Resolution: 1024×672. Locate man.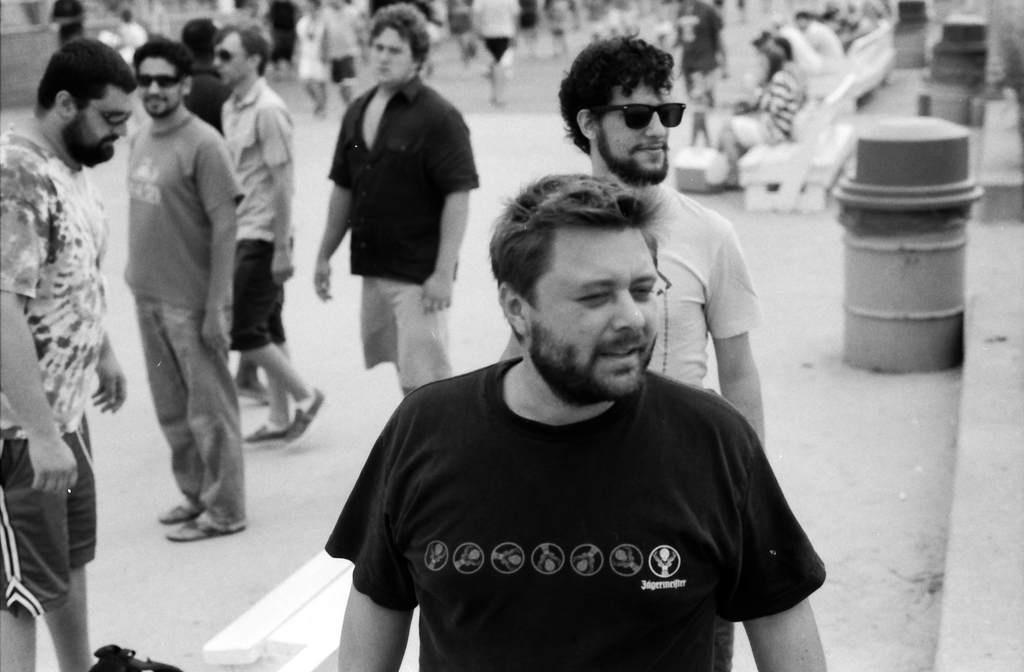
315,5,479,397.
